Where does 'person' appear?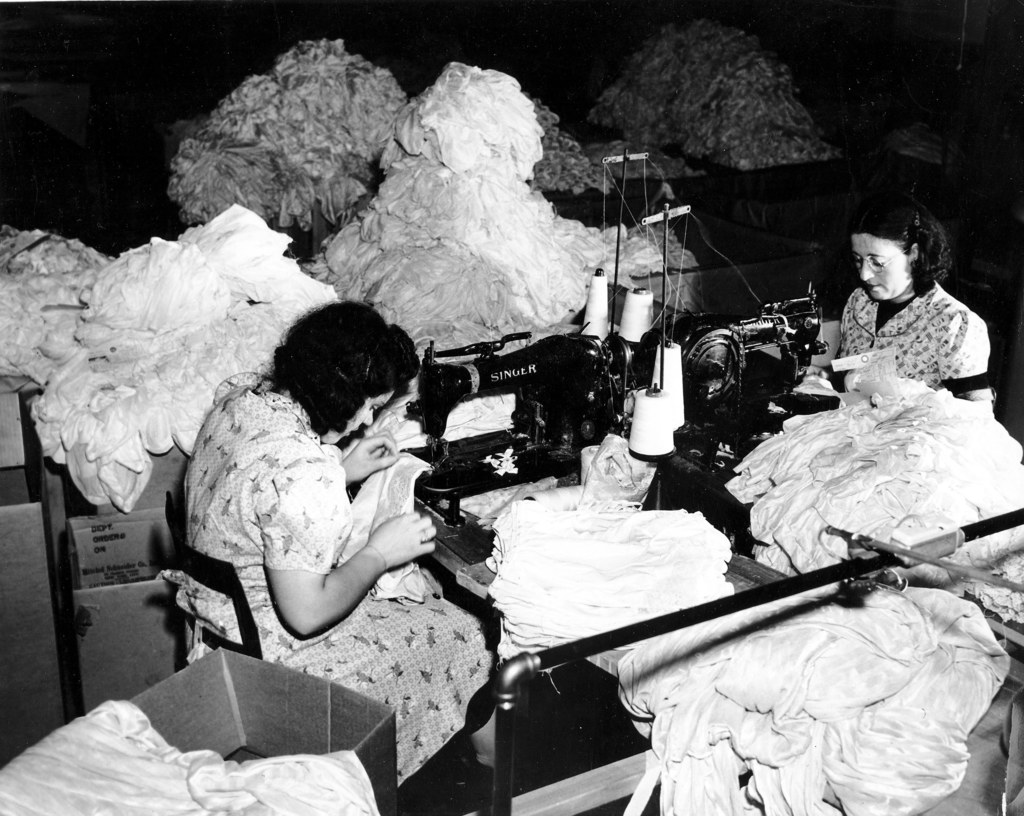
Appears at [169,285,447,740].
